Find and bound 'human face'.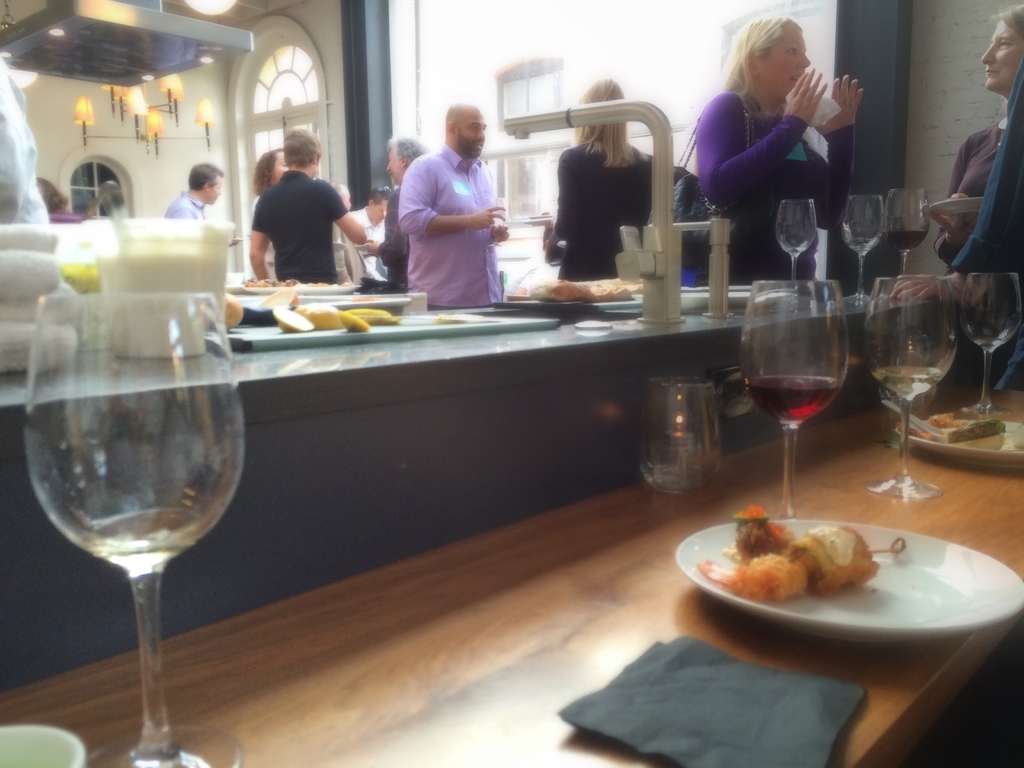
Bound: Rect(761, 19, 815, 99).
